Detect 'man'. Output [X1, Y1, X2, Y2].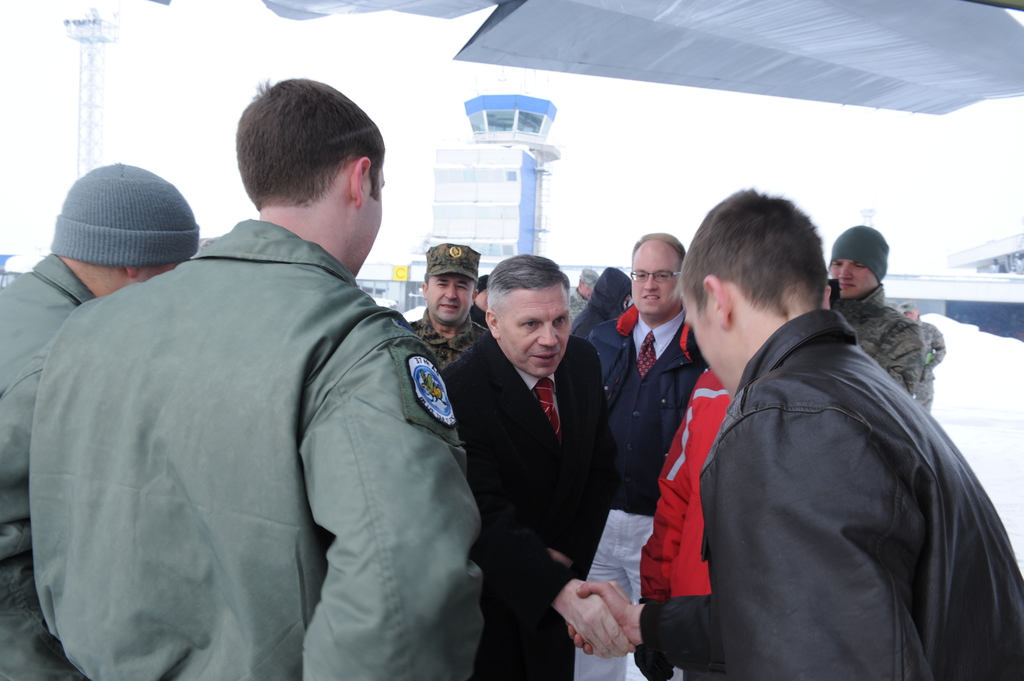
[567, 191, 1023, 680].
